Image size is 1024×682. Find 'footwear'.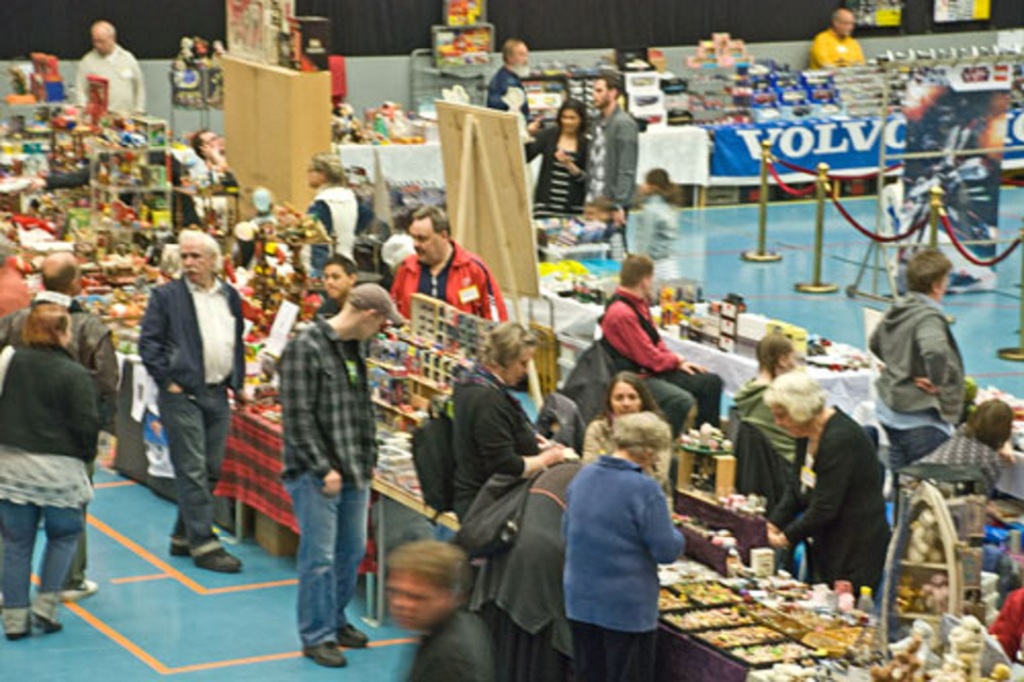
BBox(168, 541, 193, 559).
